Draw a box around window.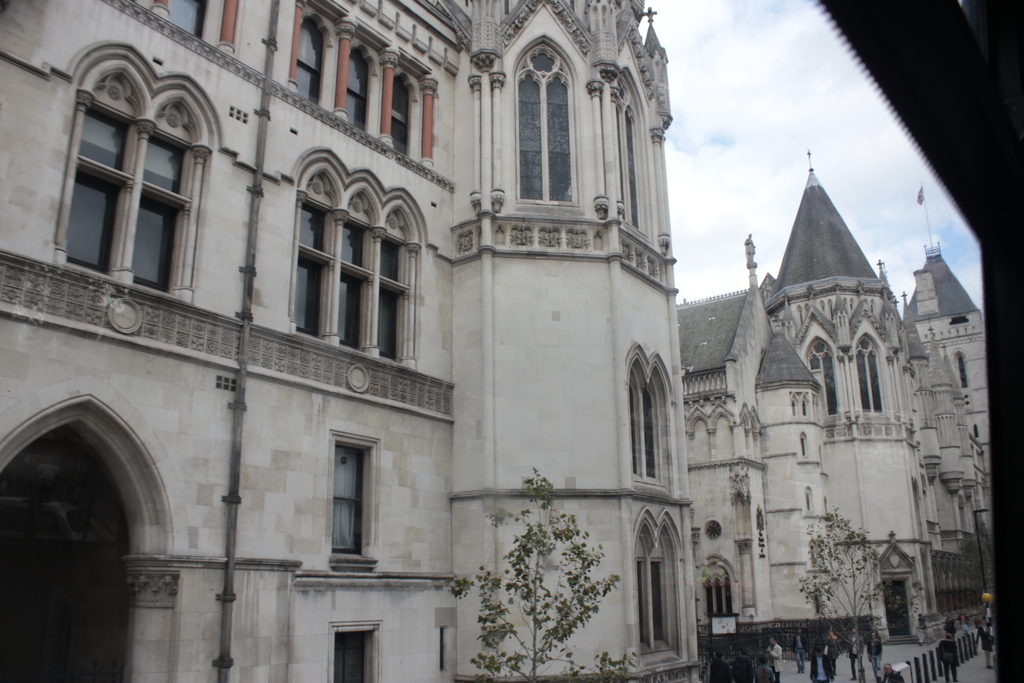
[618, 111, 639, 227].
